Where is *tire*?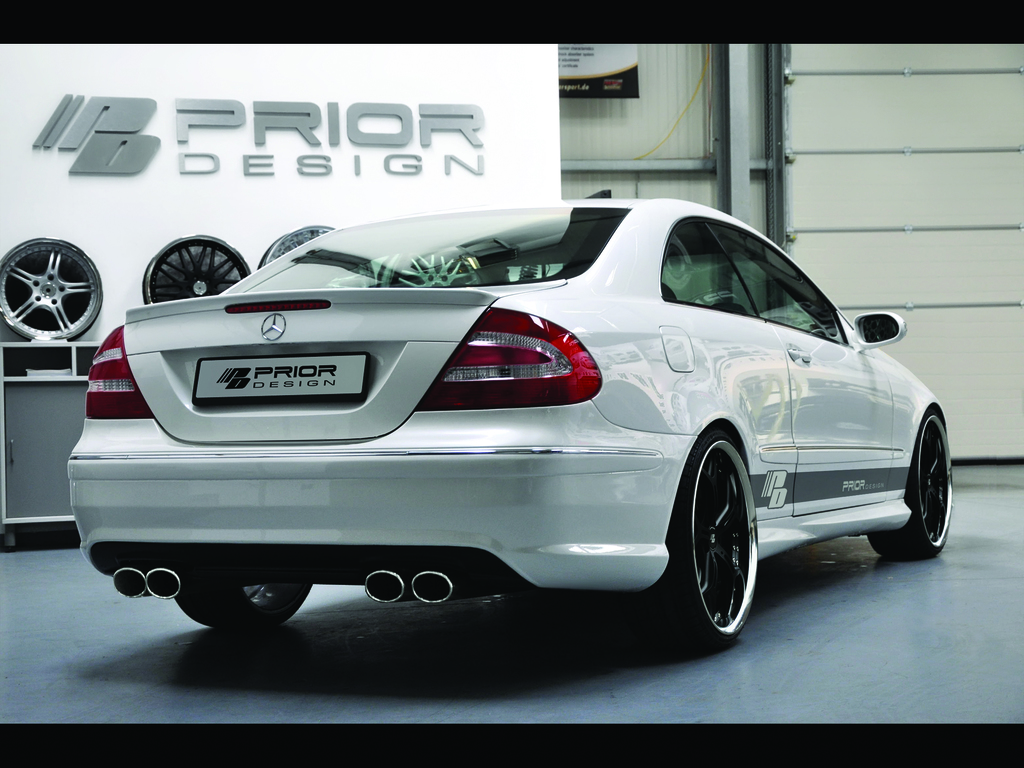
(863,407,955,564).
